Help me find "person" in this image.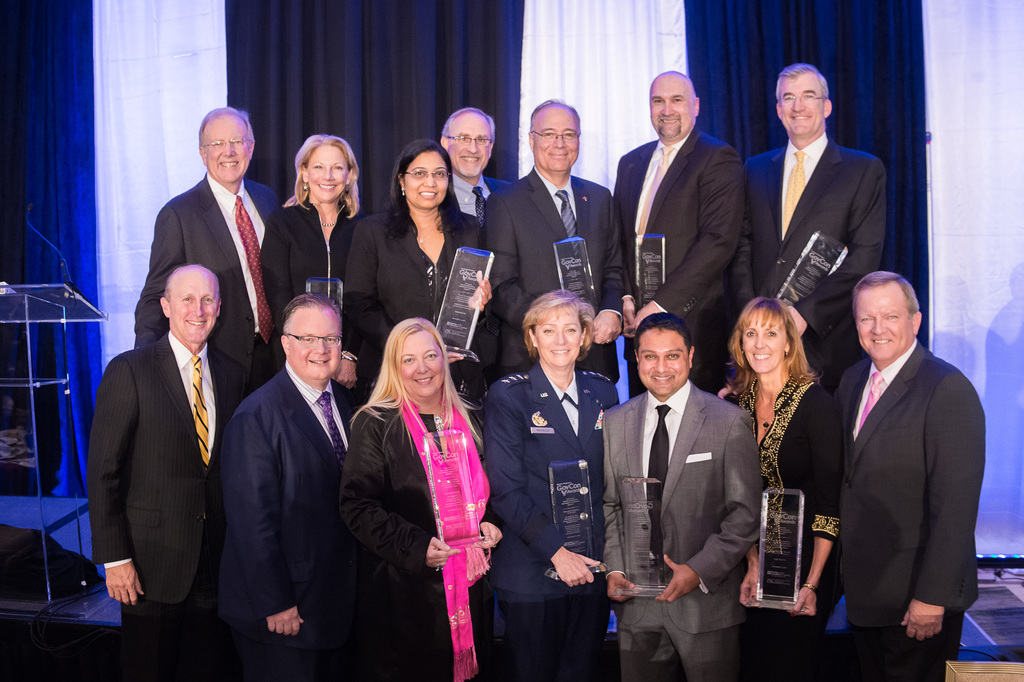
Found it: locate(833, 271, 979, 681).
